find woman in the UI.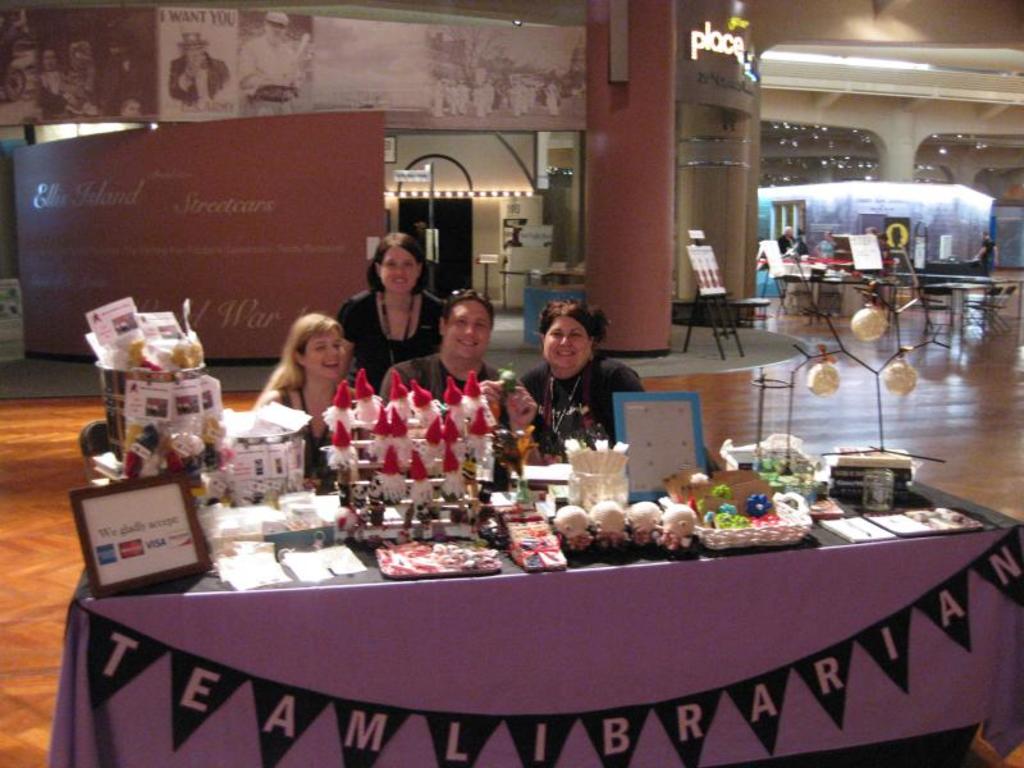
UI element at <box>339,225,443,406</box>.
